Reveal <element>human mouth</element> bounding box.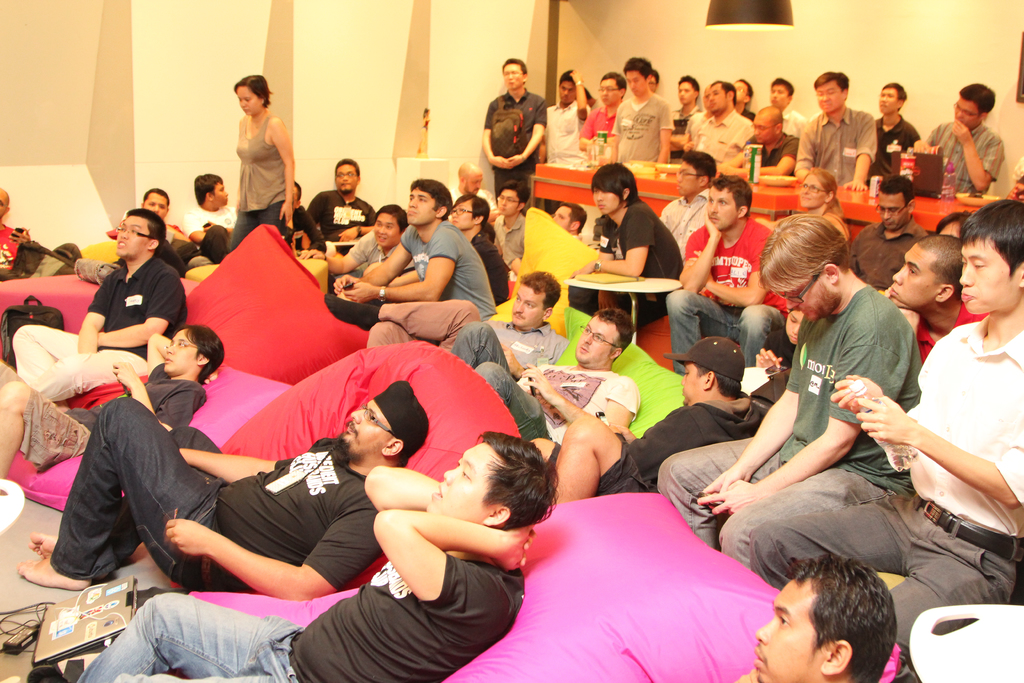
Revealed: <region>882, 103, 888, 107</region>.
